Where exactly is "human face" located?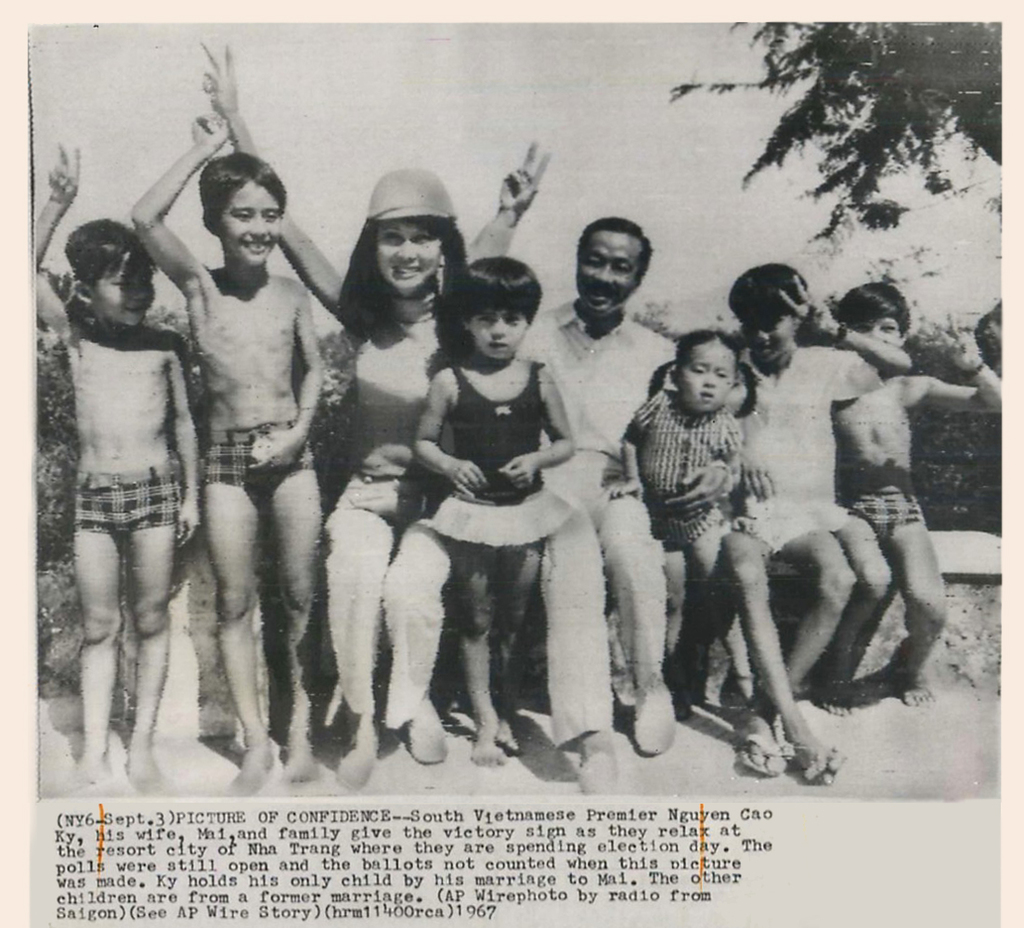
Its bounding box is box=[856, 312, 901, 349].
